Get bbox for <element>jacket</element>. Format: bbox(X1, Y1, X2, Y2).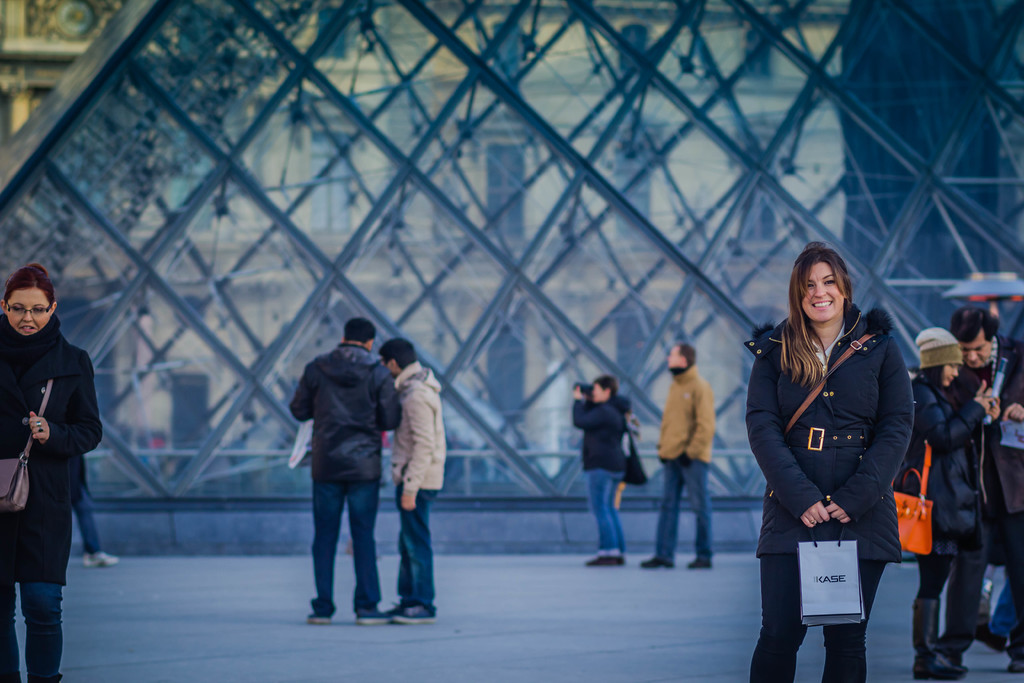
bbox(658, 366, 721, 484).
